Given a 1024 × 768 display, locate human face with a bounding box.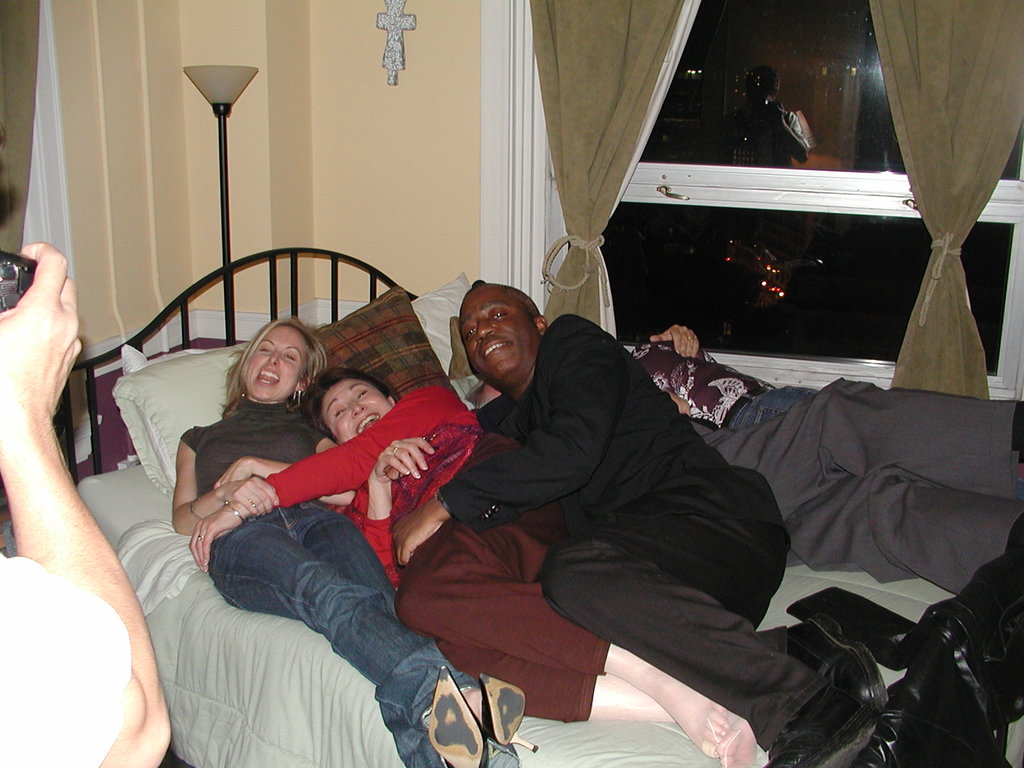
Located: <box>321,381,399,443</box>.
